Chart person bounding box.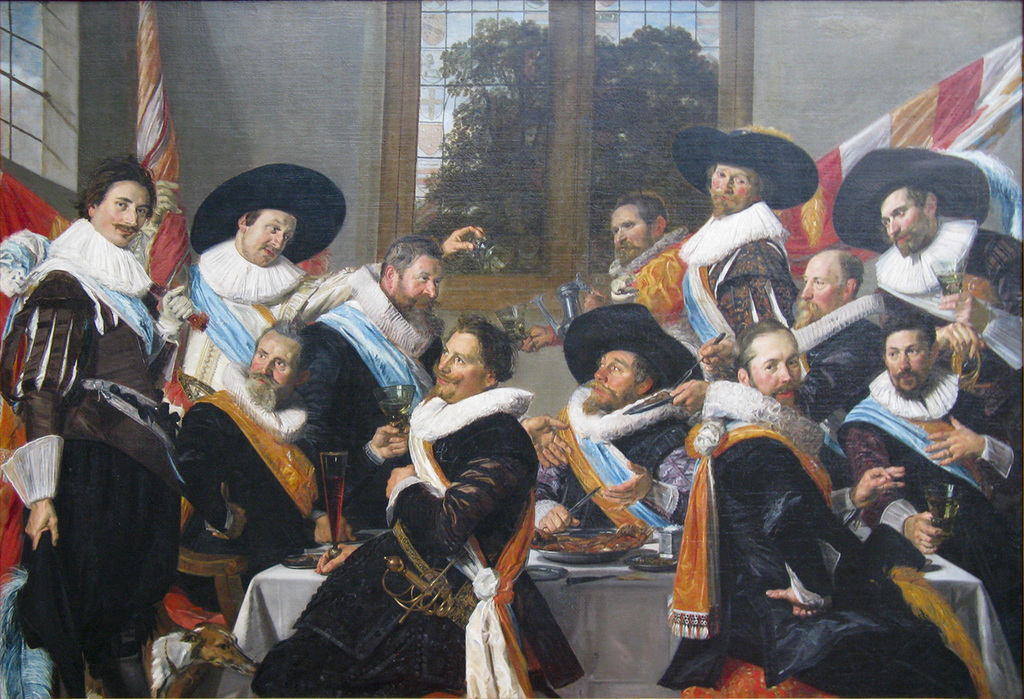
Charted: [32,162,184,698].
